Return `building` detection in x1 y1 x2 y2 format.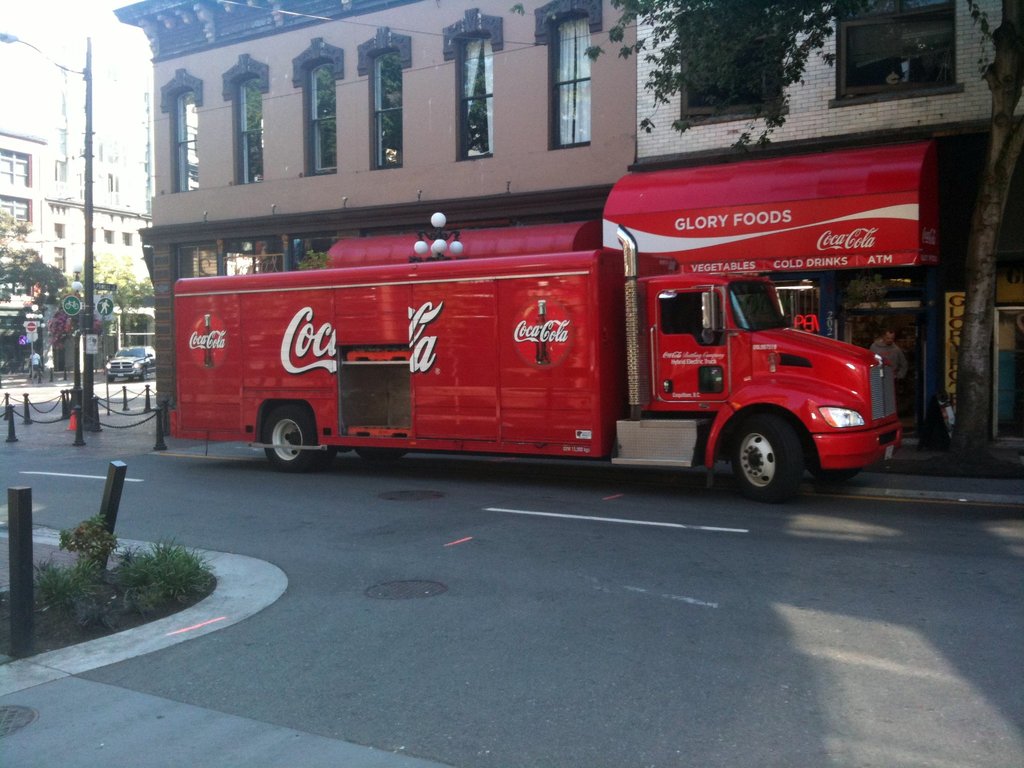
106 0 1023 463.
